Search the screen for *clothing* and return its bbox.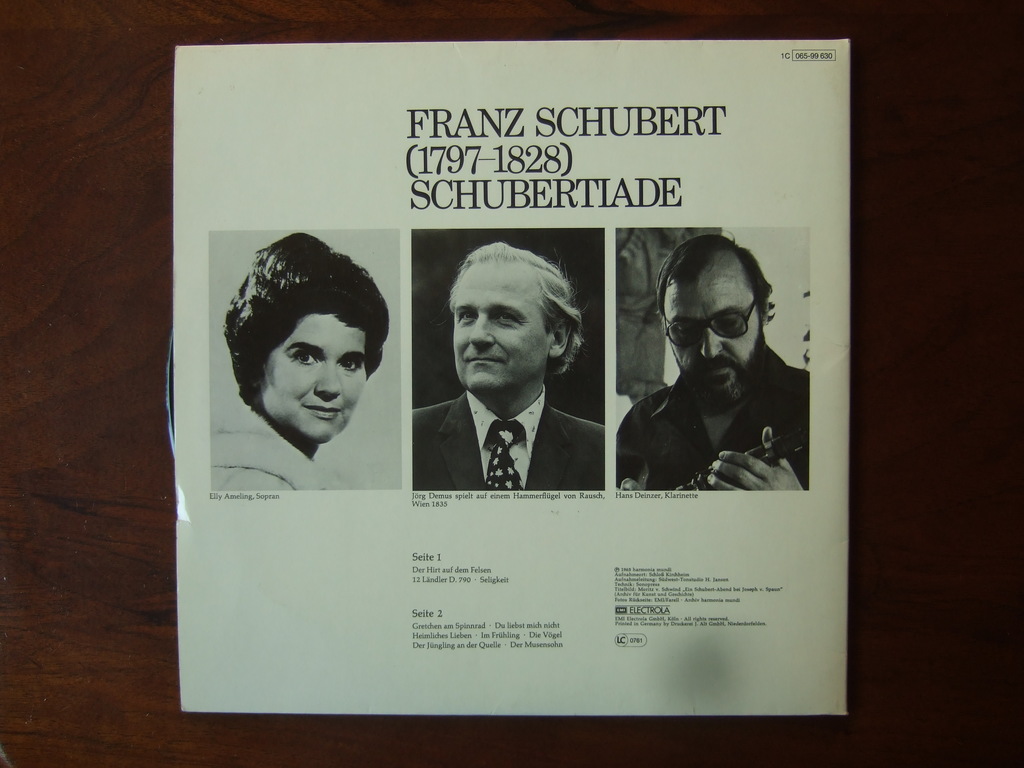
Found: Rect(209, 388, 323, 493).
